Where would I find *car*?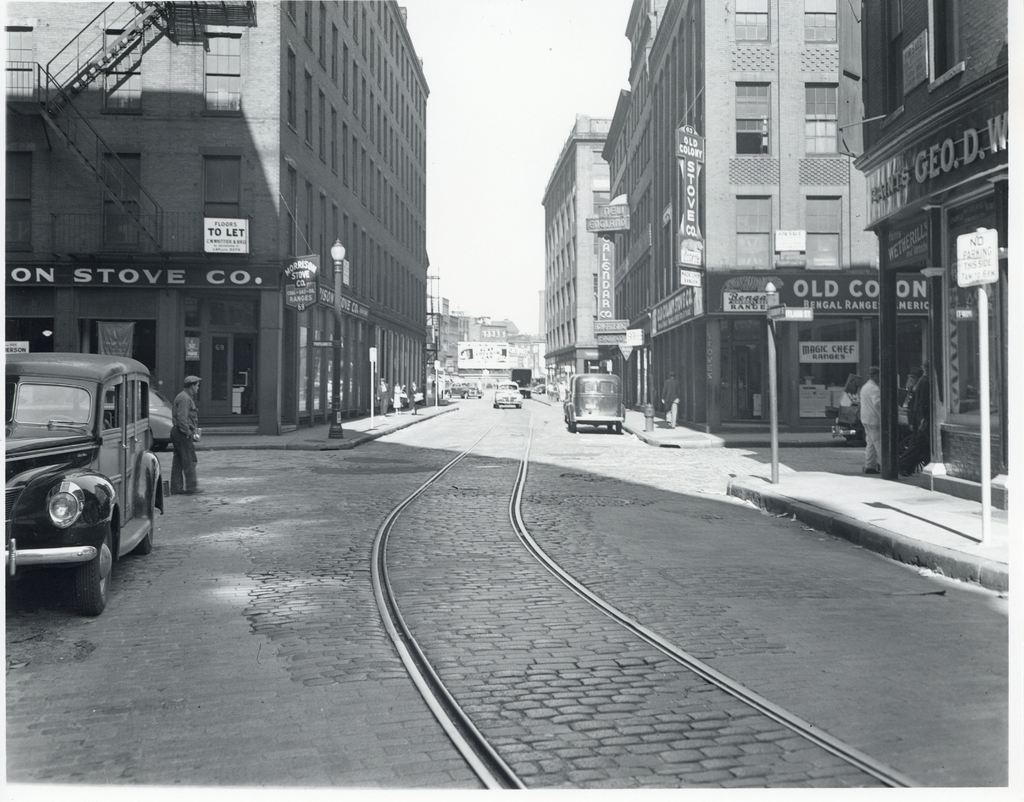
At bbox(146, 392, 196, 445).
